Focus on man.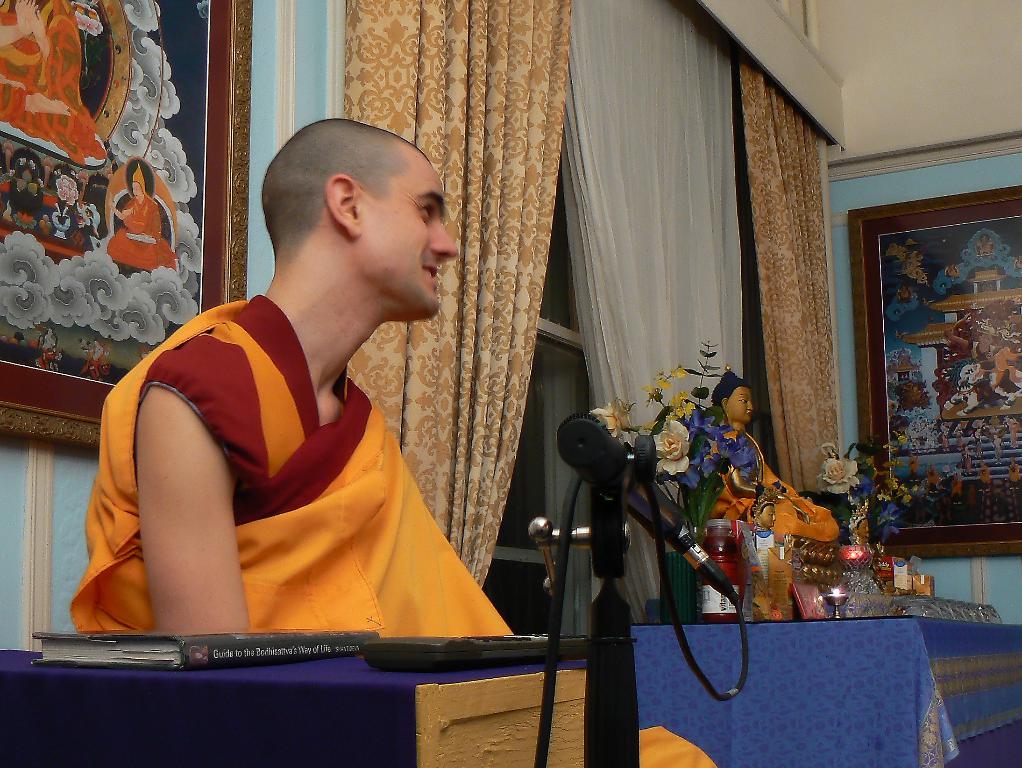
Focused at 107/164/167/274.
